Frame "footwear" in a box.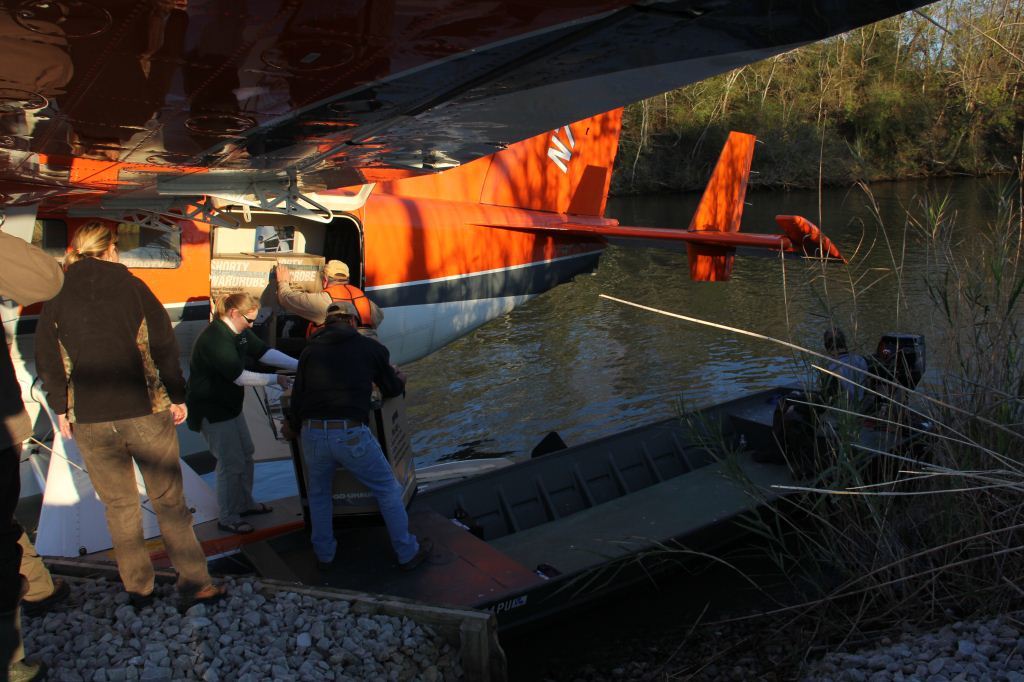
bbox(136, 586, 158, 607).
